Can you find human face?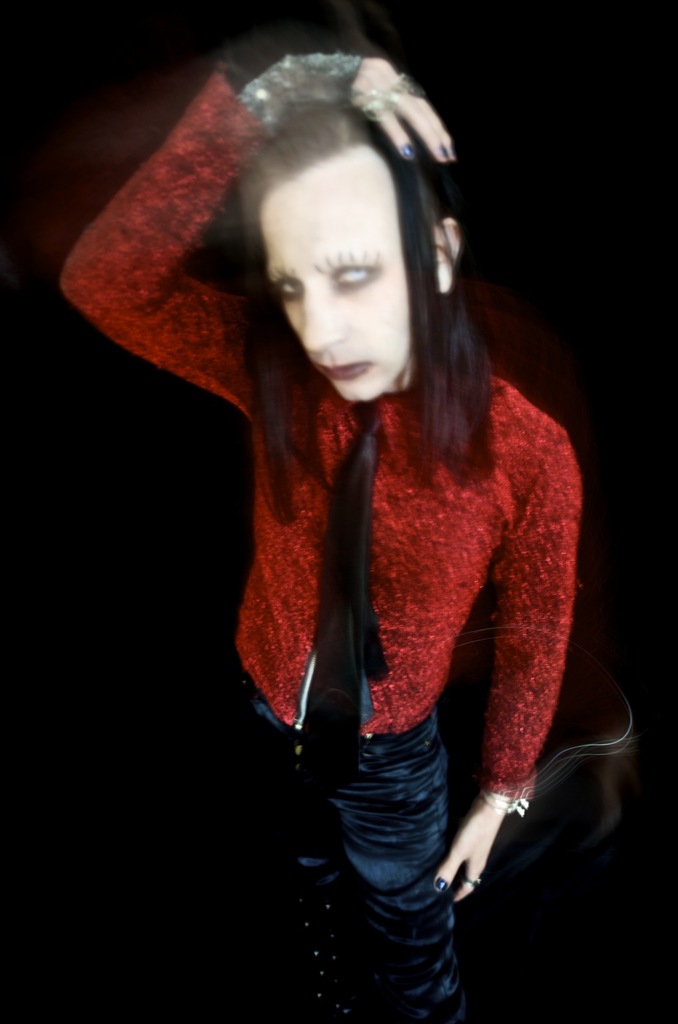
Yes, bounding box: [x1=262, y1=151, x2=412, y2=399].
